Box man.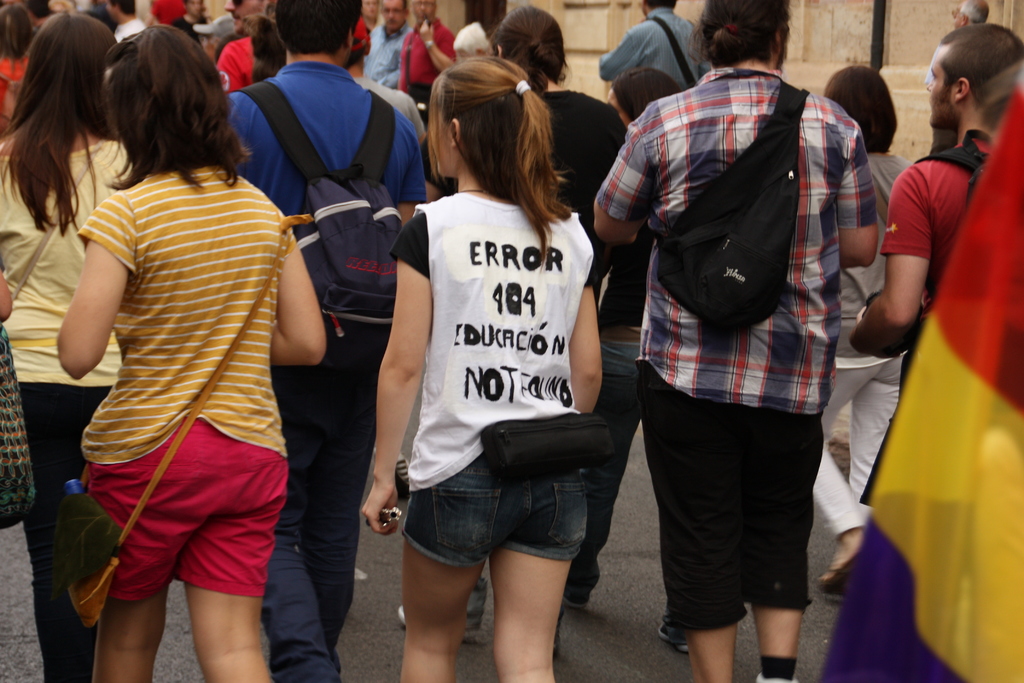
region(399, 0, 452, 107).
